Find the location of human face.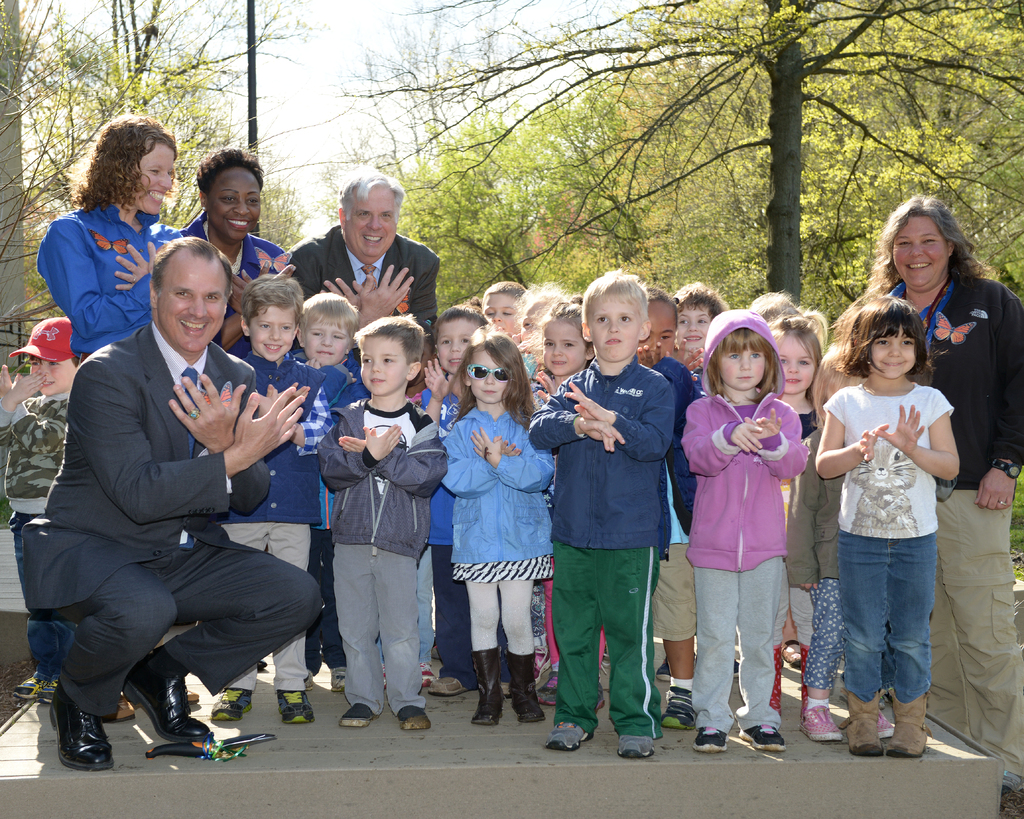
Location: bbox=[340, 187, 399, 261].
